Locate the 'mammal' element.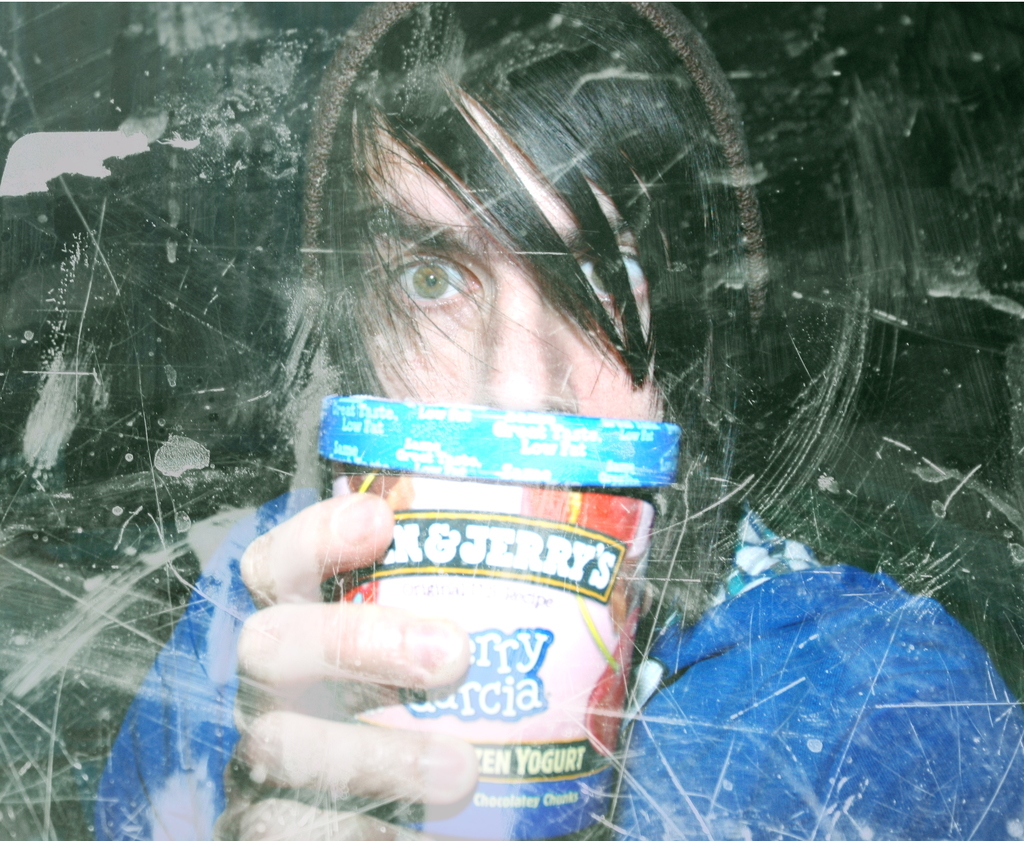
Element bbox: 90:1:1023:840.
